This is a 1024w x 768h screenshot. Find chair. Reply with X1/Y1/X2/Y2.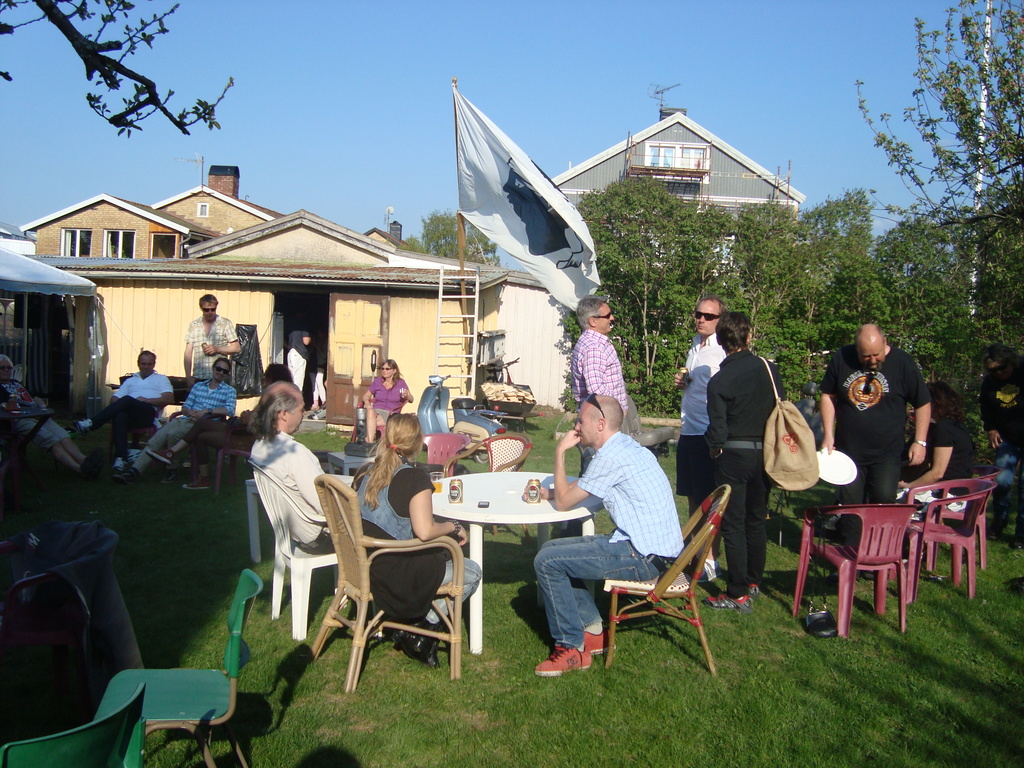
214/419/276/487.
